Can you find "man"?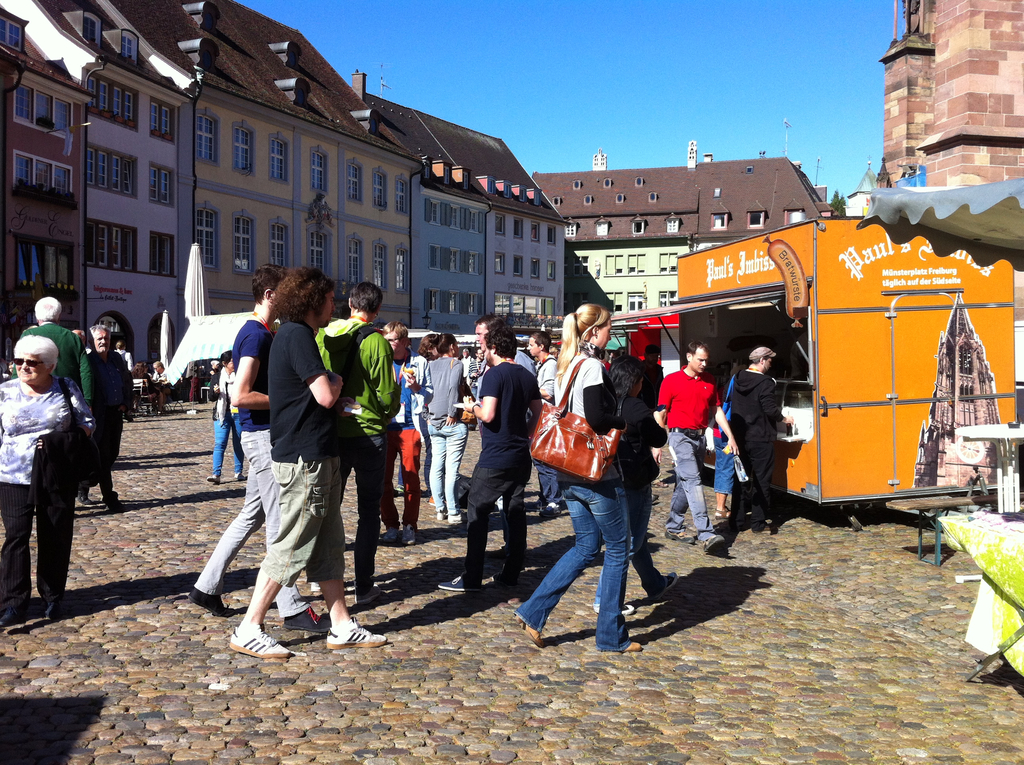
Yes, bounding box: [left=150, top=362, right=175, bottom=414].
